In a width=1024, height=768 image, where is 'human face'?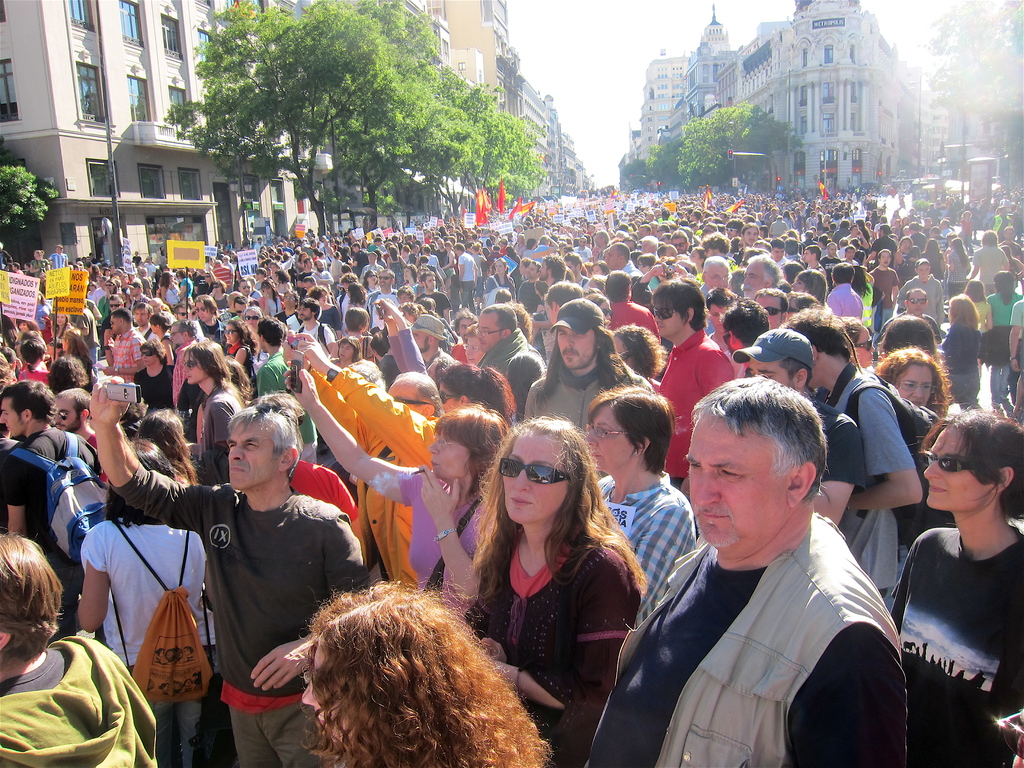
locate(428, 428, 472, 477).
